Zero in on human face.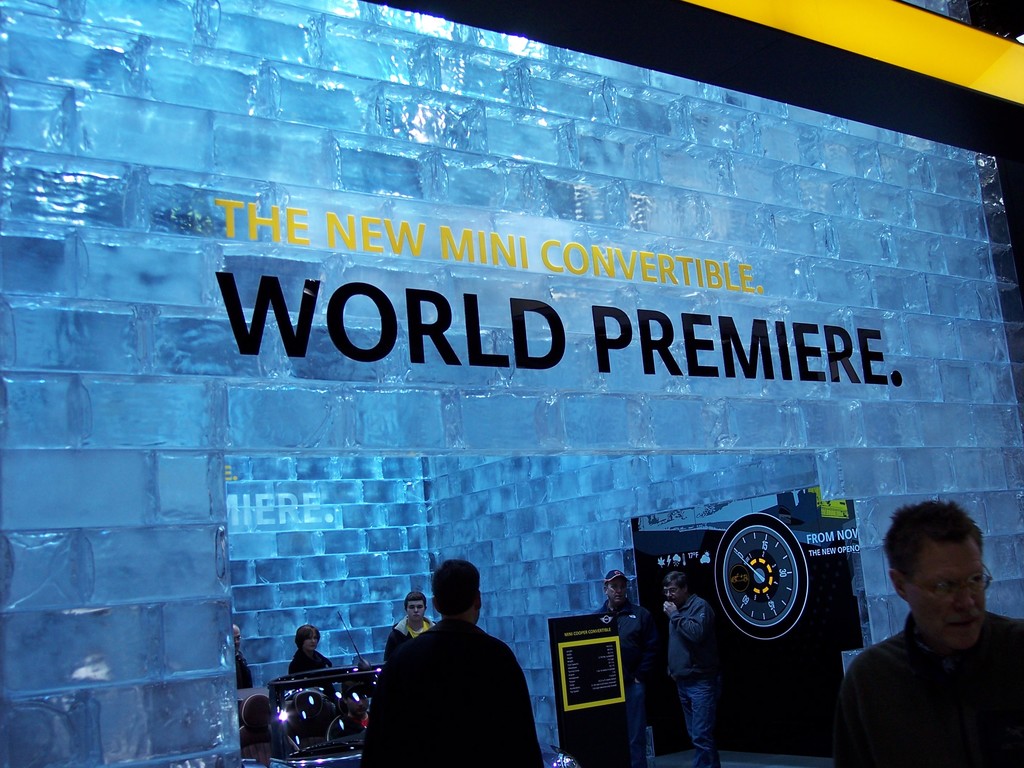
Zeroed in: bbox=(665, 582, 690, 600).
